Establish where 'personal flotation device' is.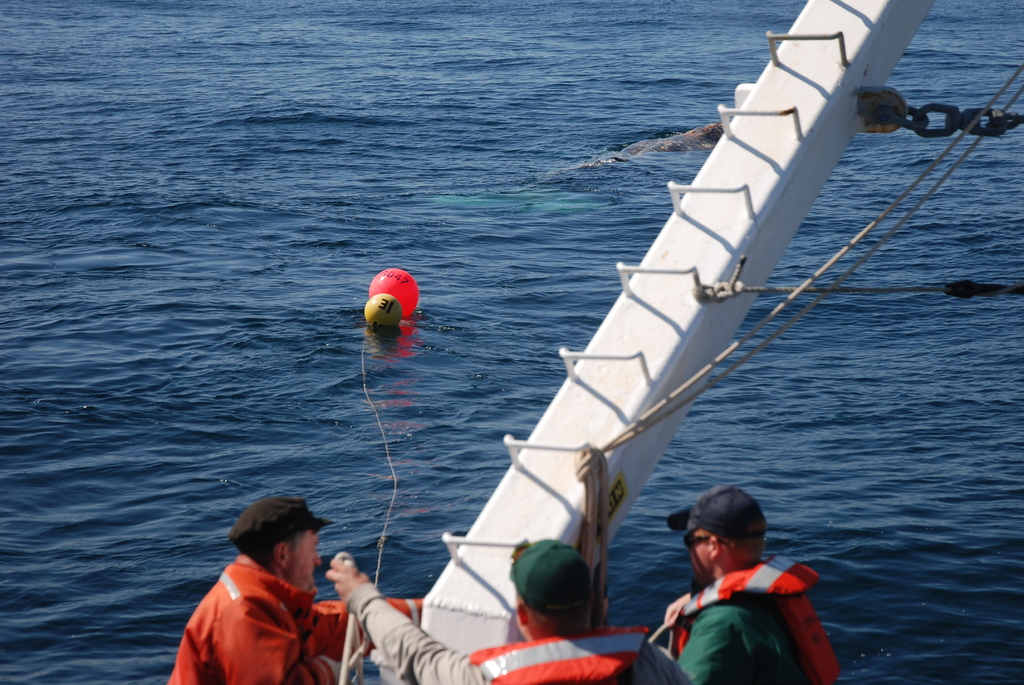
Established at [664,552,828,684].
